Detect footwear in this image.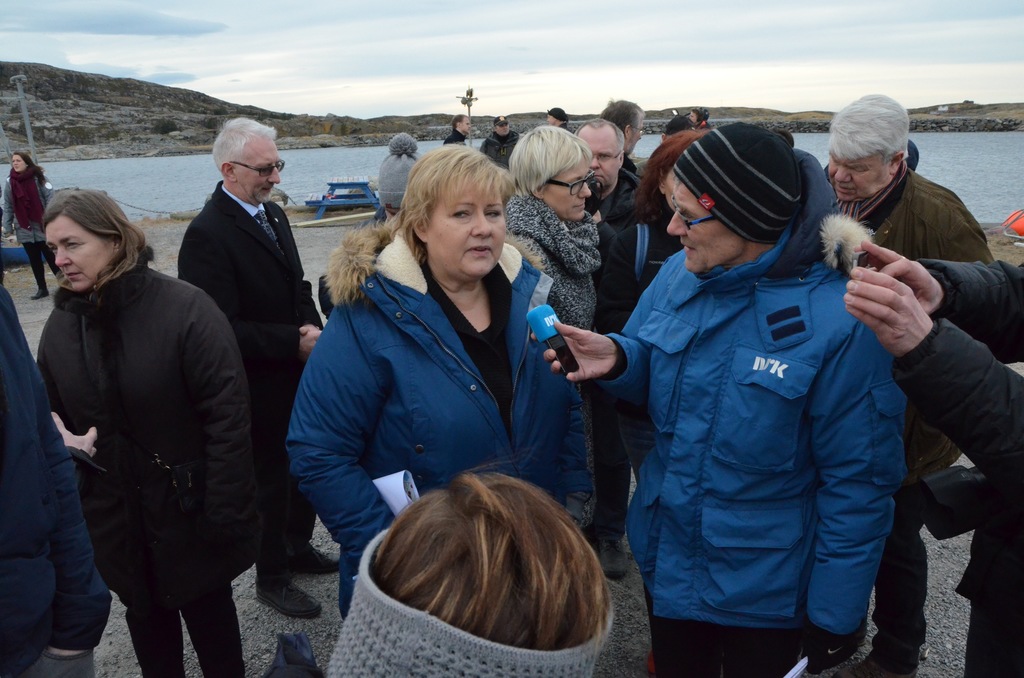
Detection: detection(255, 574, 324, 626).
